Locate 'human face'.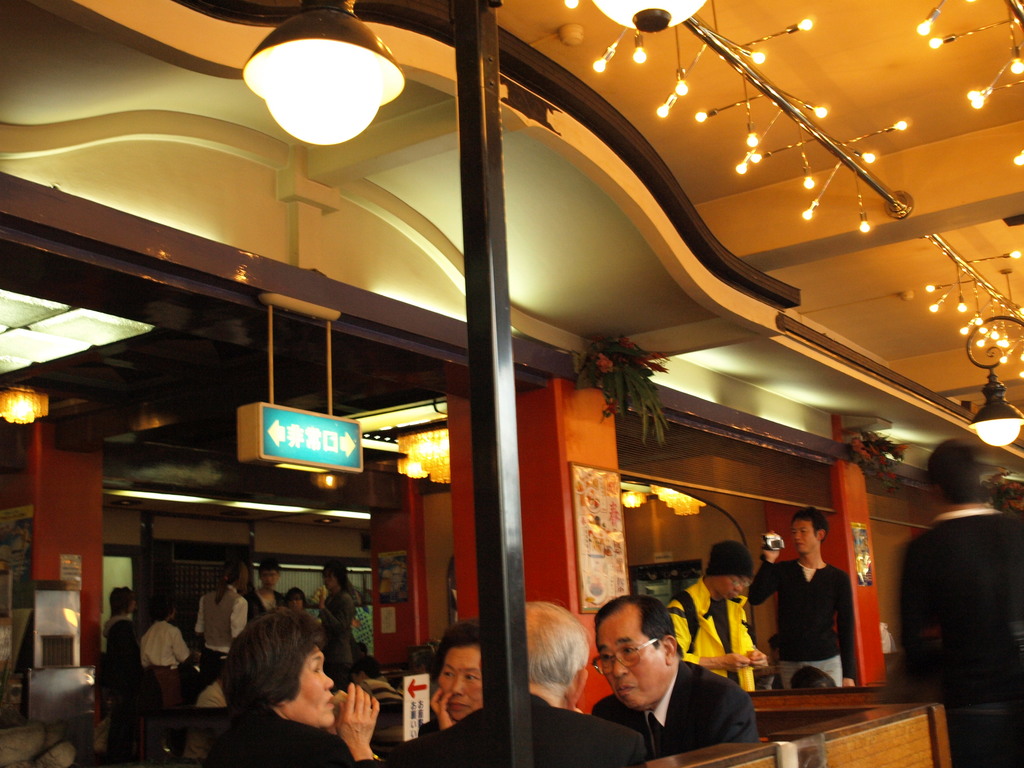
Bounding box: <box>255,563,279,590</box>.
